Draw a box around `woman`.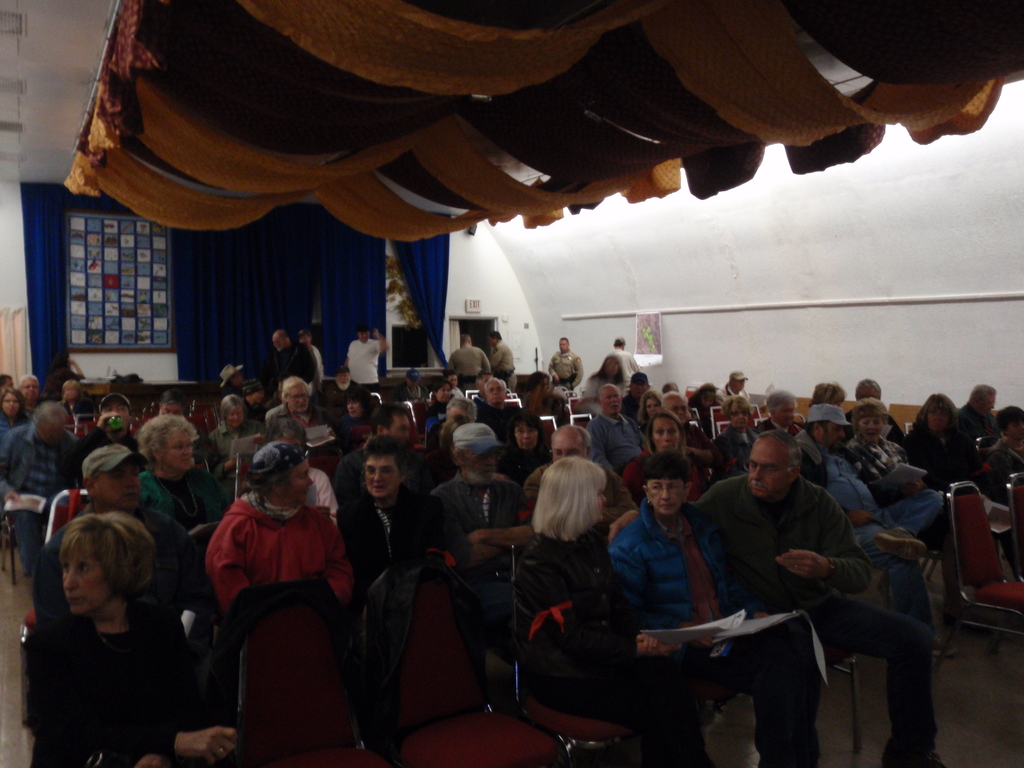
bbox(0, 387, 31, 443).
